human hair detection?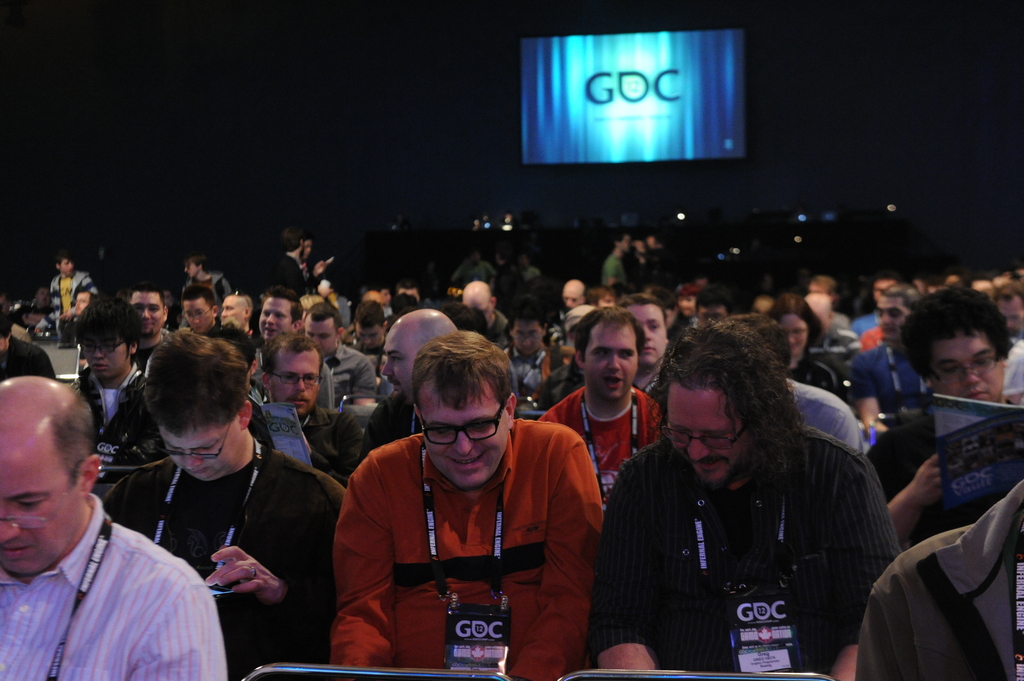
l=412, t=332, r=521, b=414
